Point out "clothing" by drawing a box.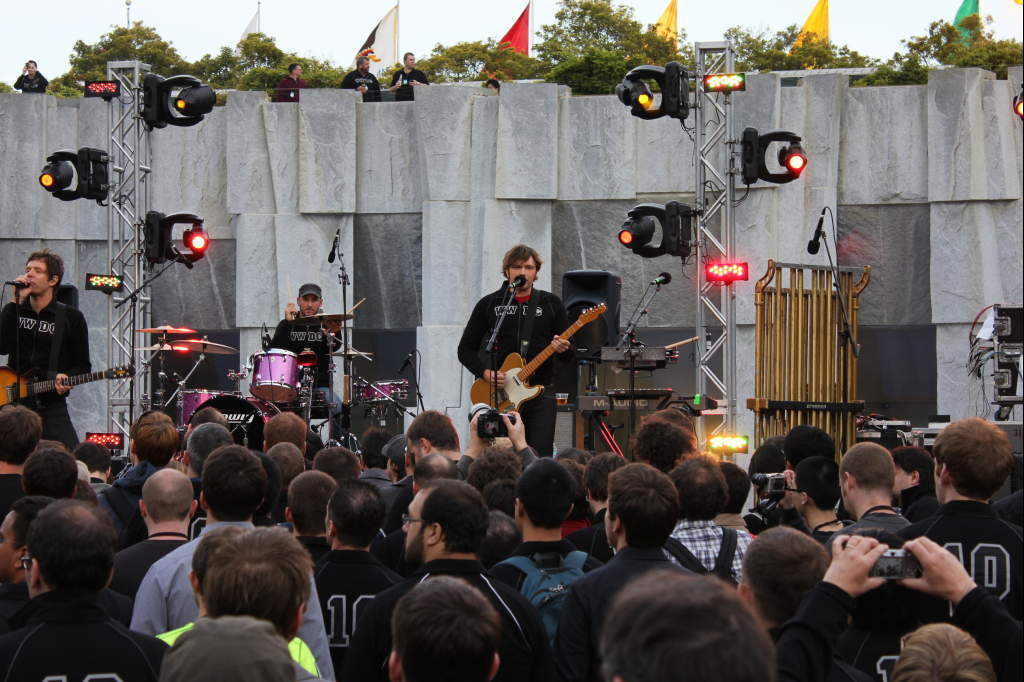
0 585 165 681.
